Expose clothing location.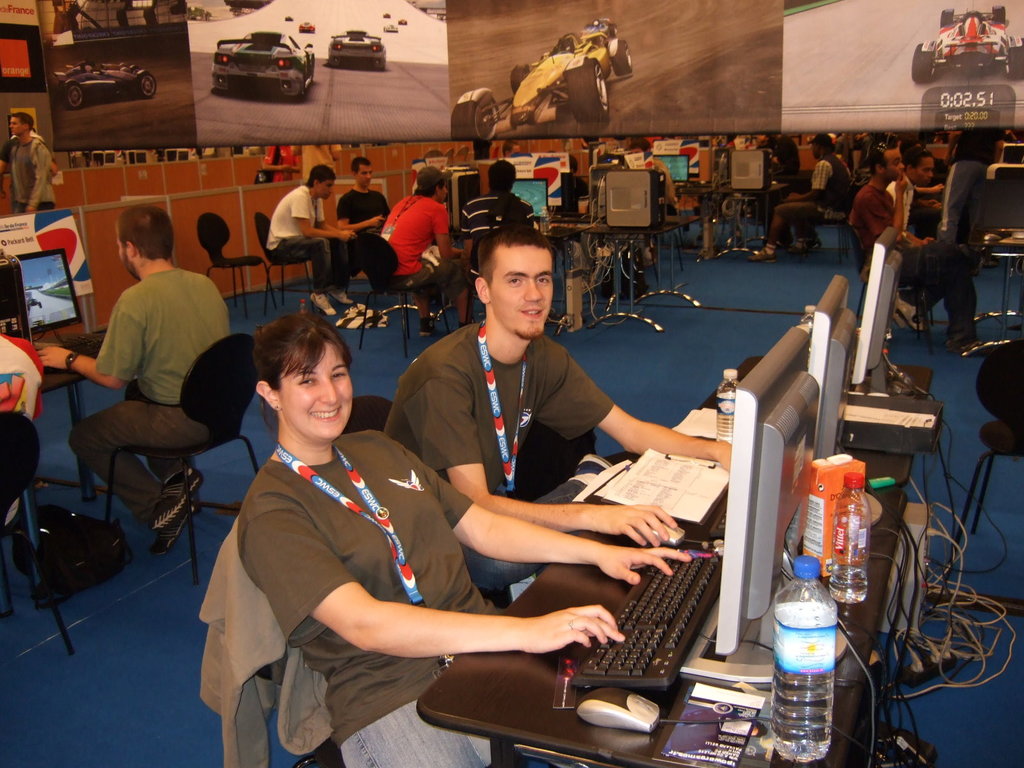
Exposed at rect(242, 425, 497, 742).
